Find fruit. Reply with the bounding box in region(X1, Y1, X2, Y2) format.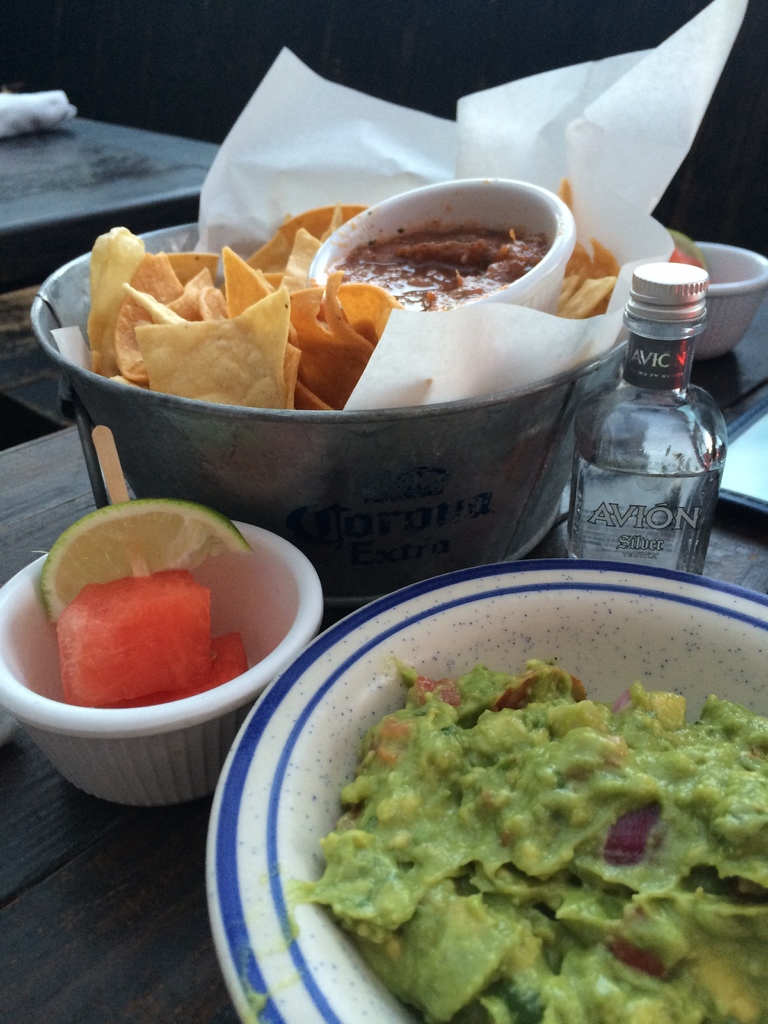
region(60, 573, 254, 705).
